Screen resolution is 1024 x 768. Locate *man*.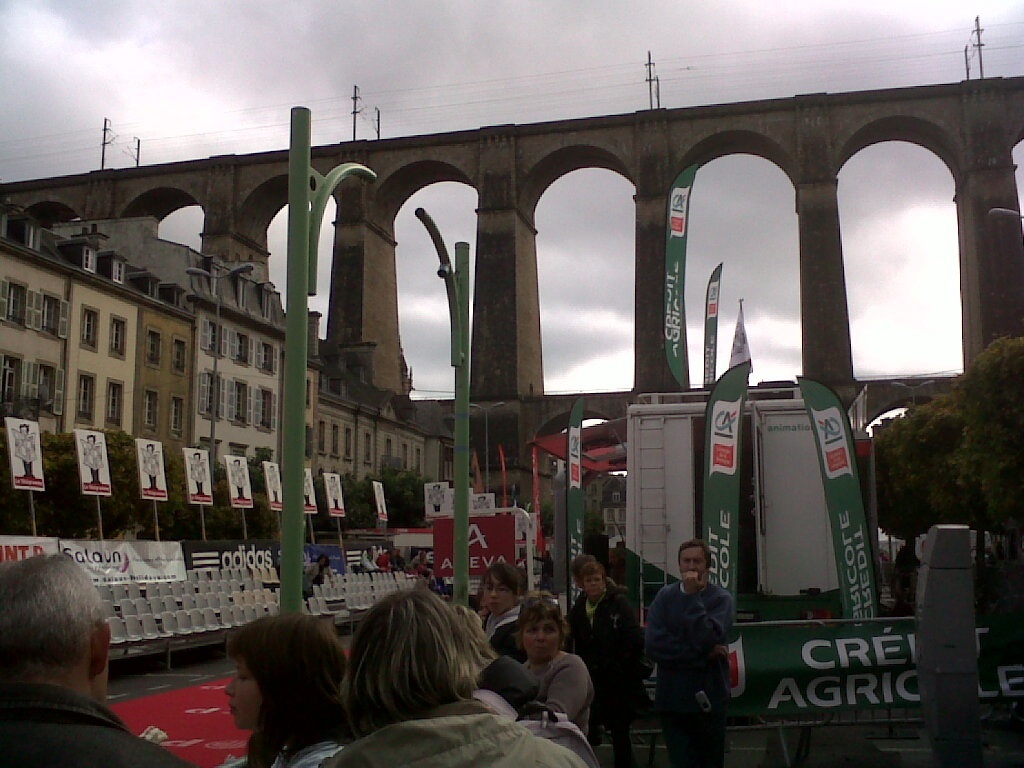
(20, 424, 37, 478).
